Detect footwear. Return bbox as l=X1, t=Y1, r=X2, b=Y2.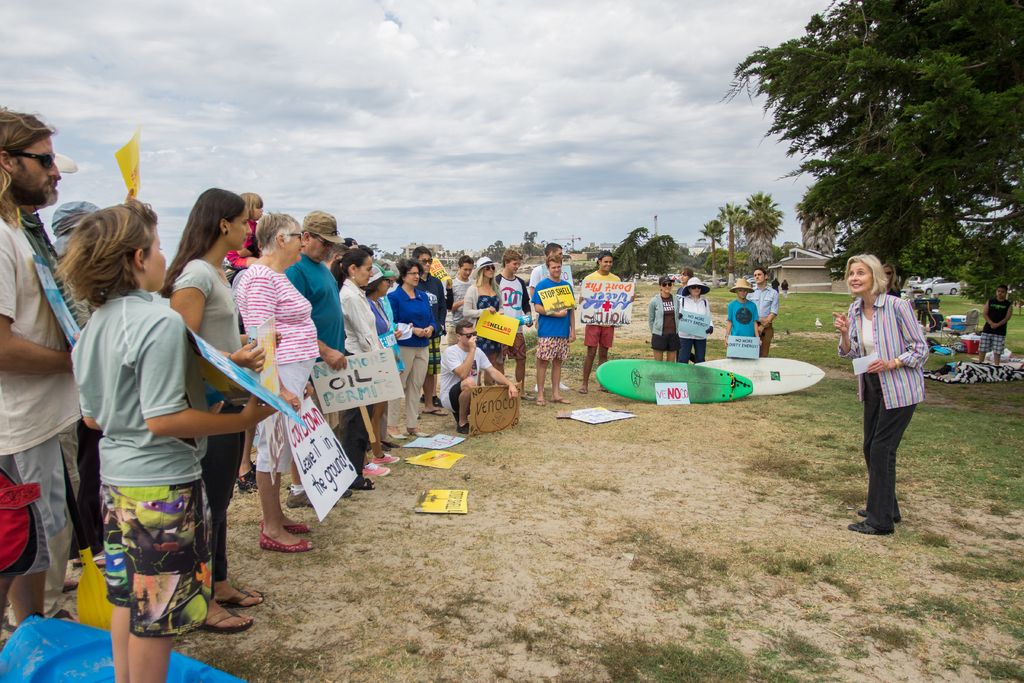
l=848, t=520, r=893, b=537.
